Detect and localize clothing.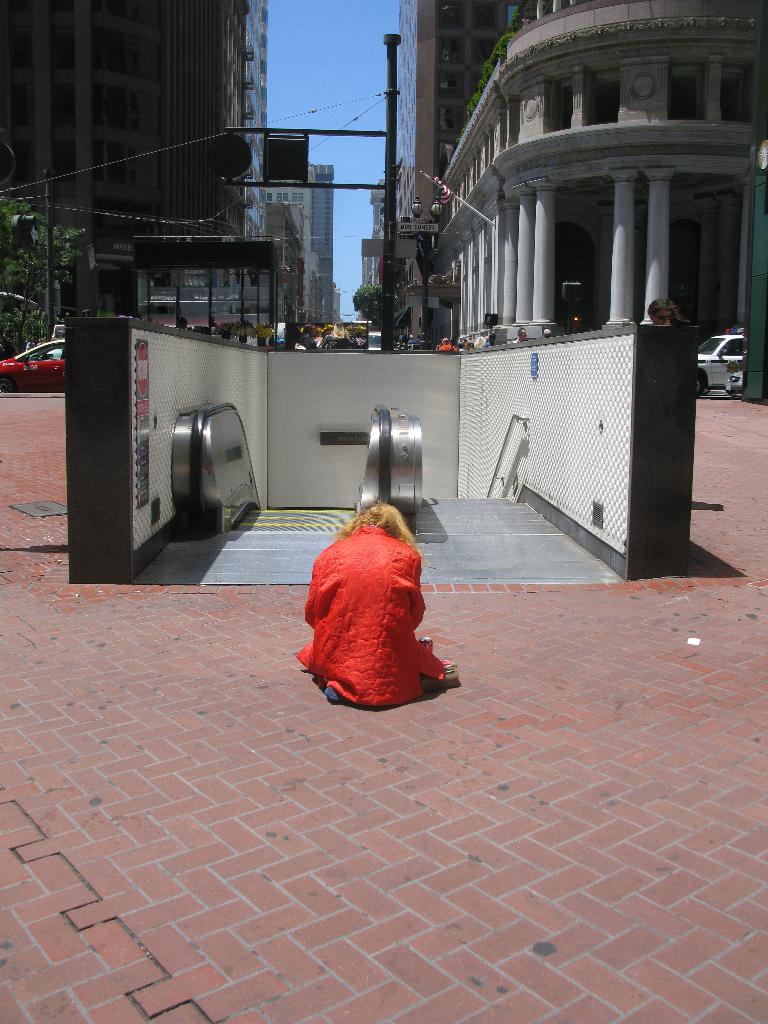
Localized at <bbox>297, 500, 447, 695</bbox>.
